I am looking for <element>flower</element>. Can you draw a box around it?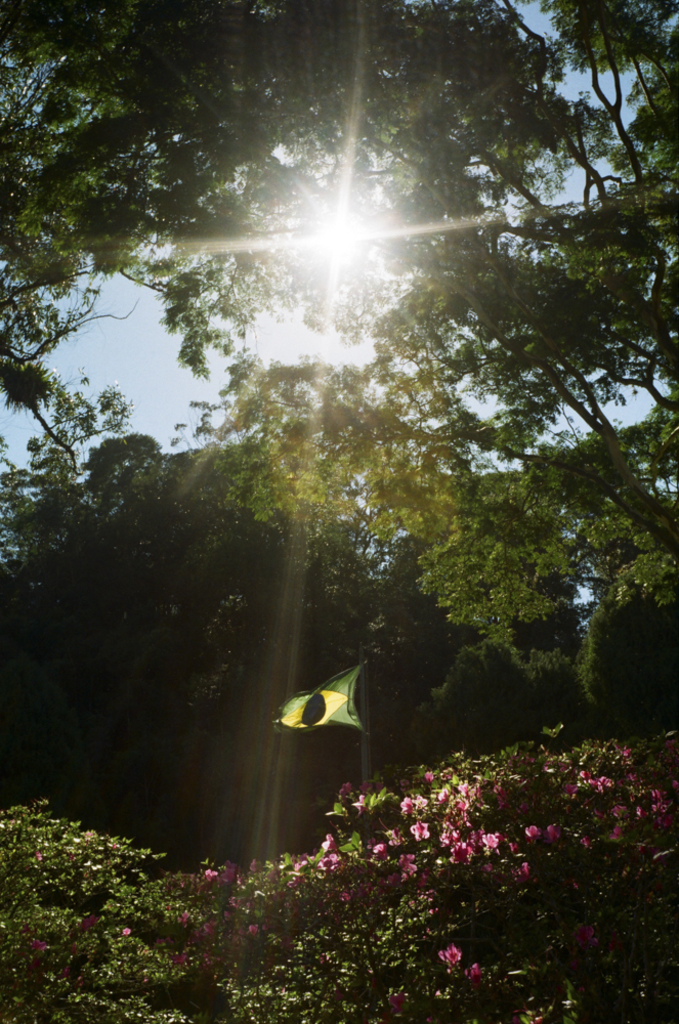
Sure, the bounding box is pyautogui.locateOnScreen(436, 946, 463, 966).
